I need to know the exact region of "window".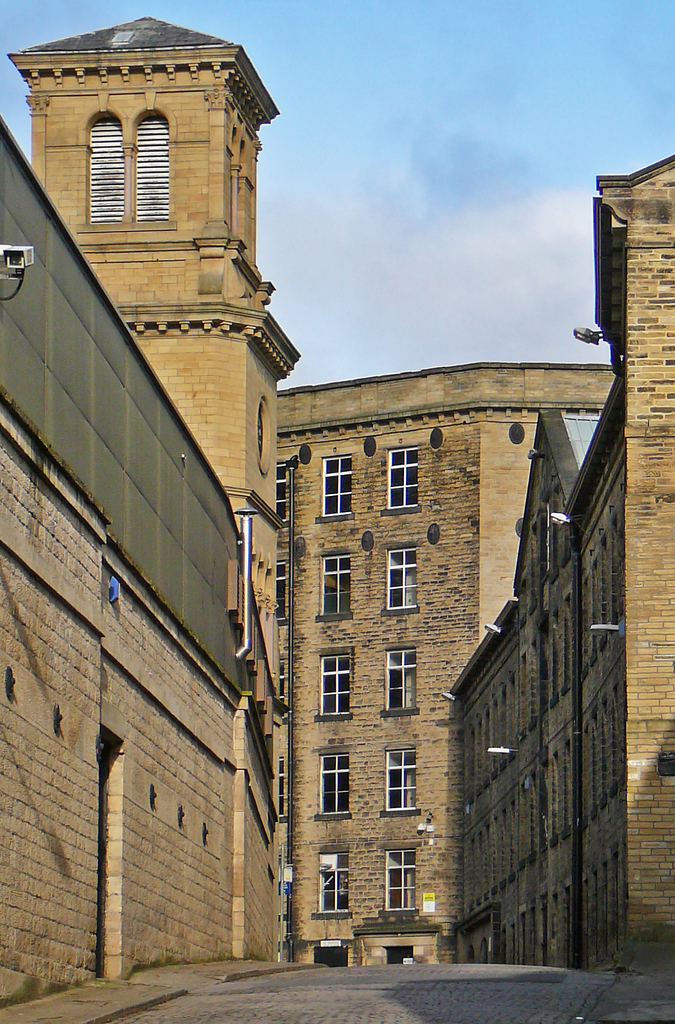
Region: x1=310, y1=444, x2=361, y2=525.
